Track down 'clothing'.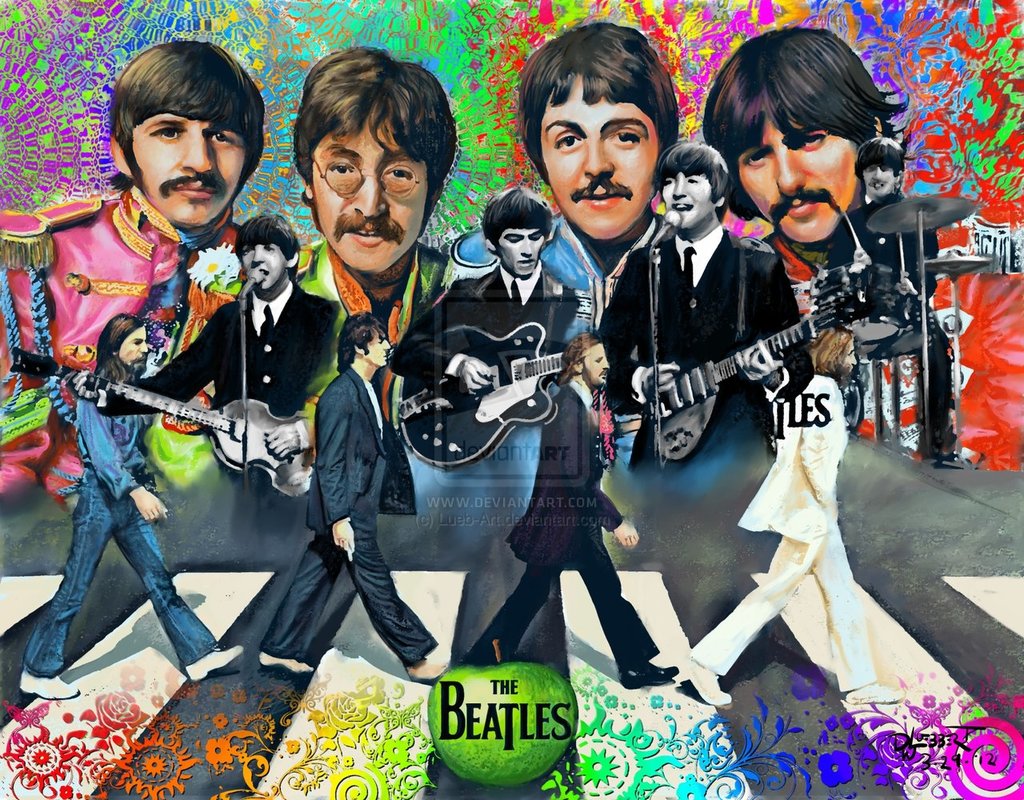
Tracked to region(254, 355, 439, 670).
